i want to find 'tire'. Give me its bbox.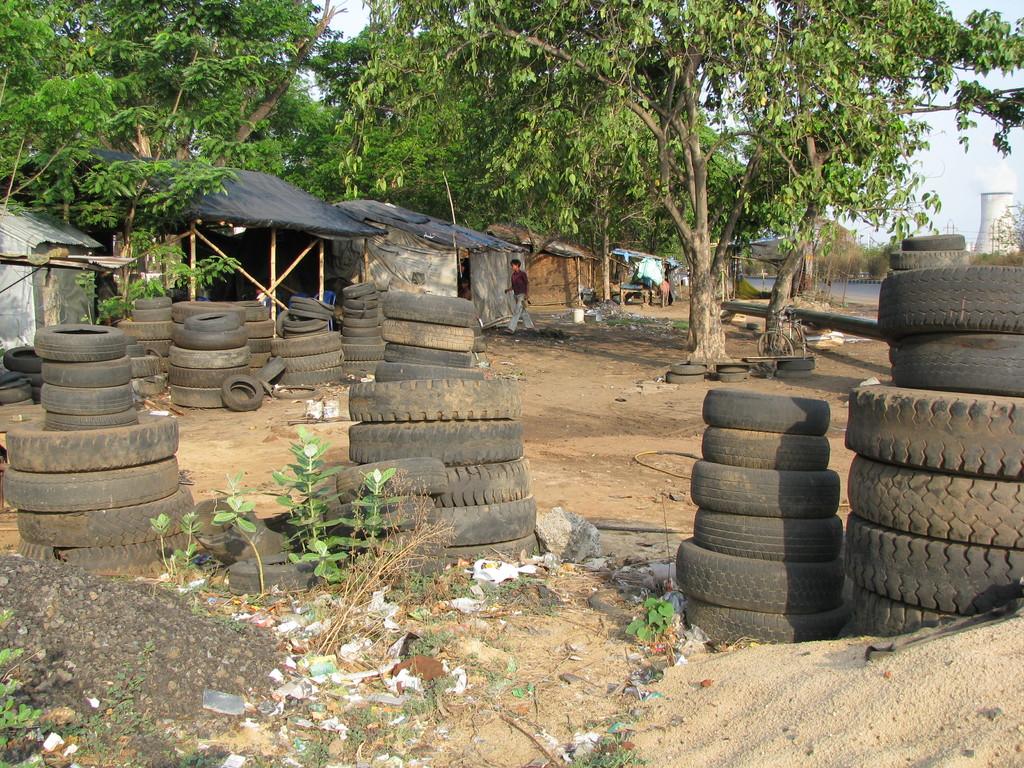
191,496,324,563.
